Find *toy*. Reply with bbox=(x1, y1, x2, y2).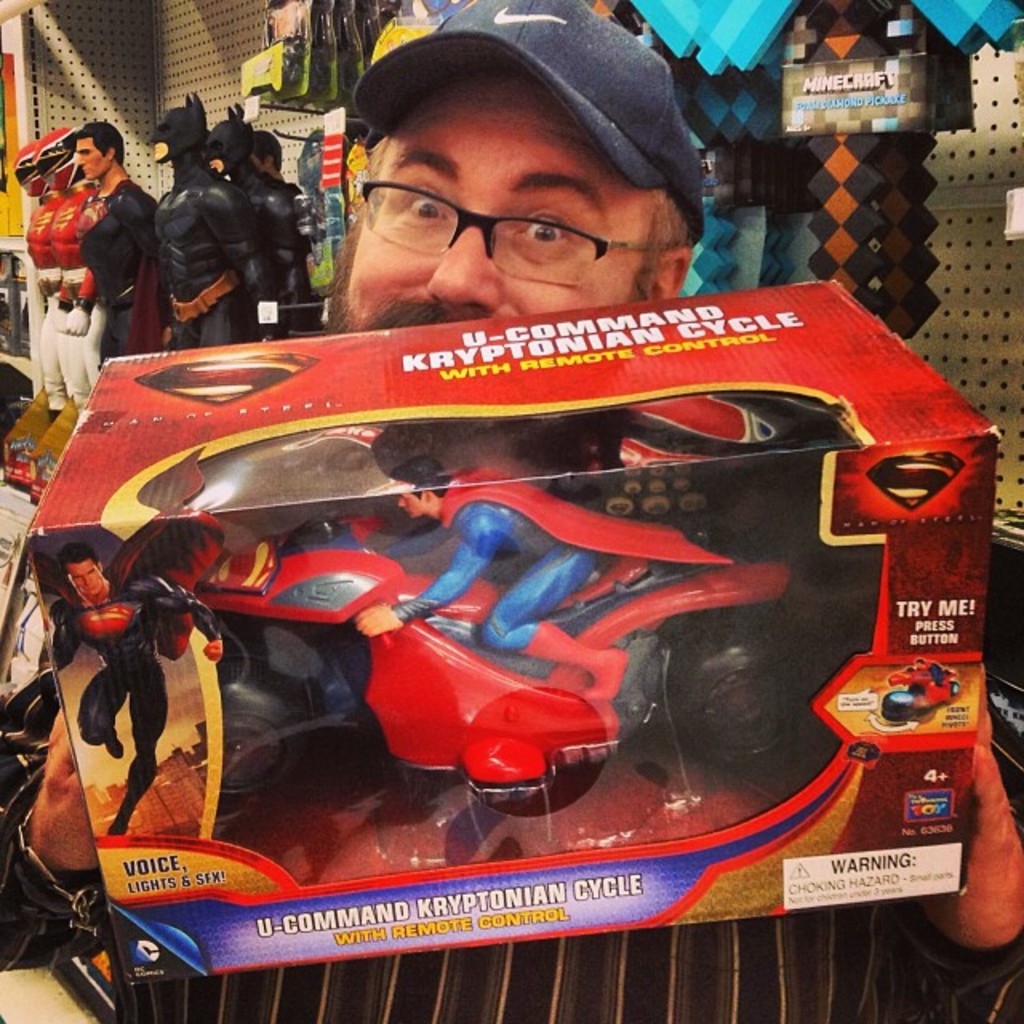
bbox=(19, 536, 229, 837).
